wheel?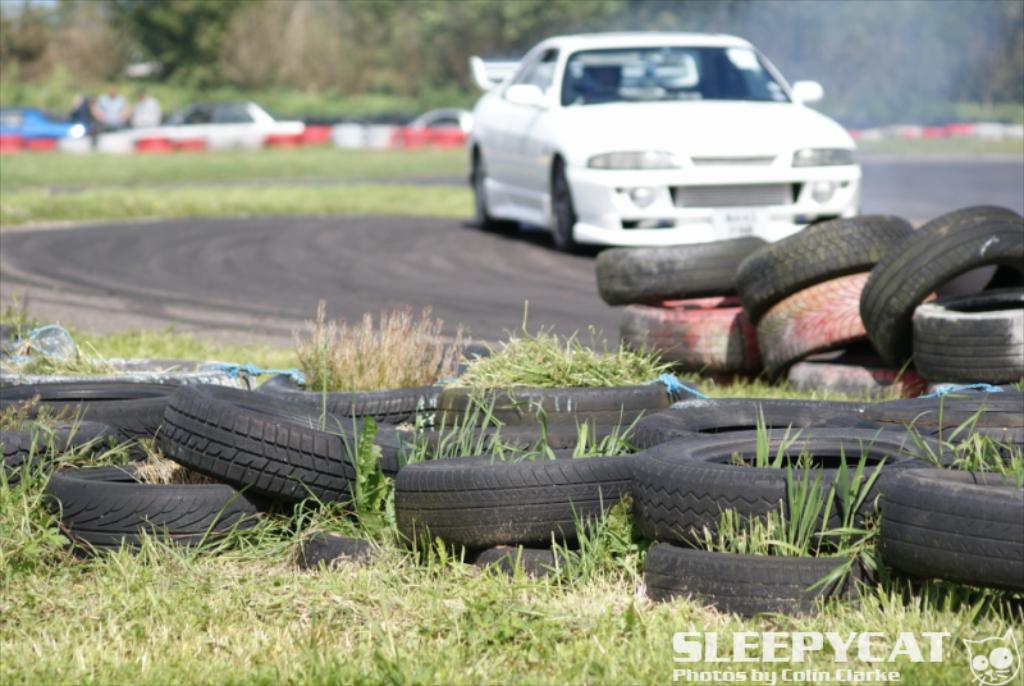
left=466, top=152, right=492, bottom=230
